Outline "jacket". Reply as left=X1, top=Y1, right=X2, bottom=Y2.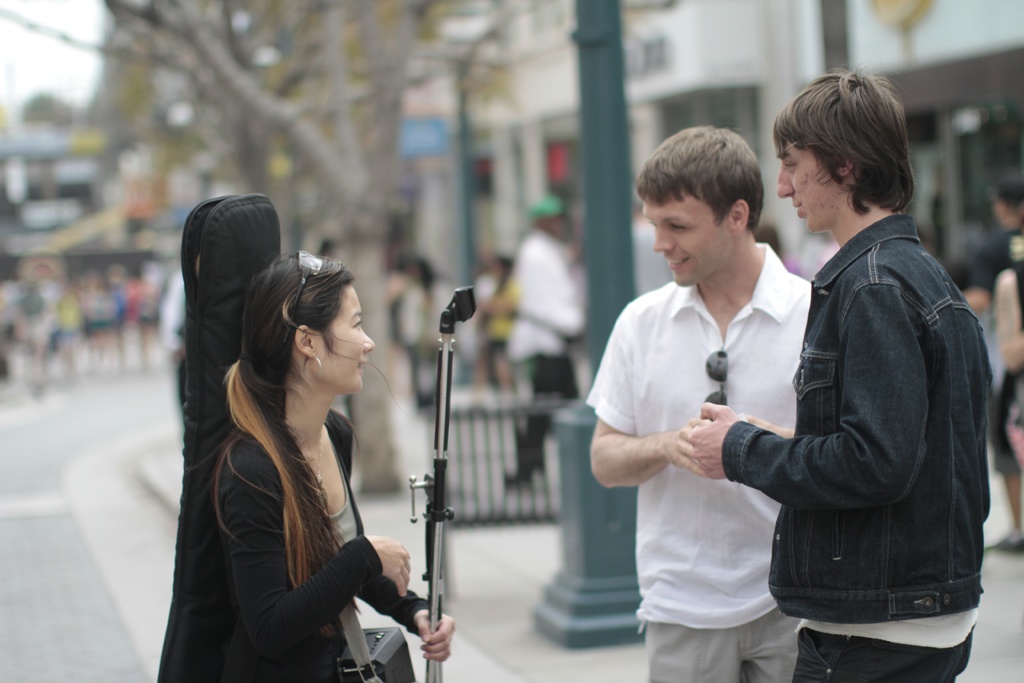
left=721, top=217, right=993, bottom=622.
